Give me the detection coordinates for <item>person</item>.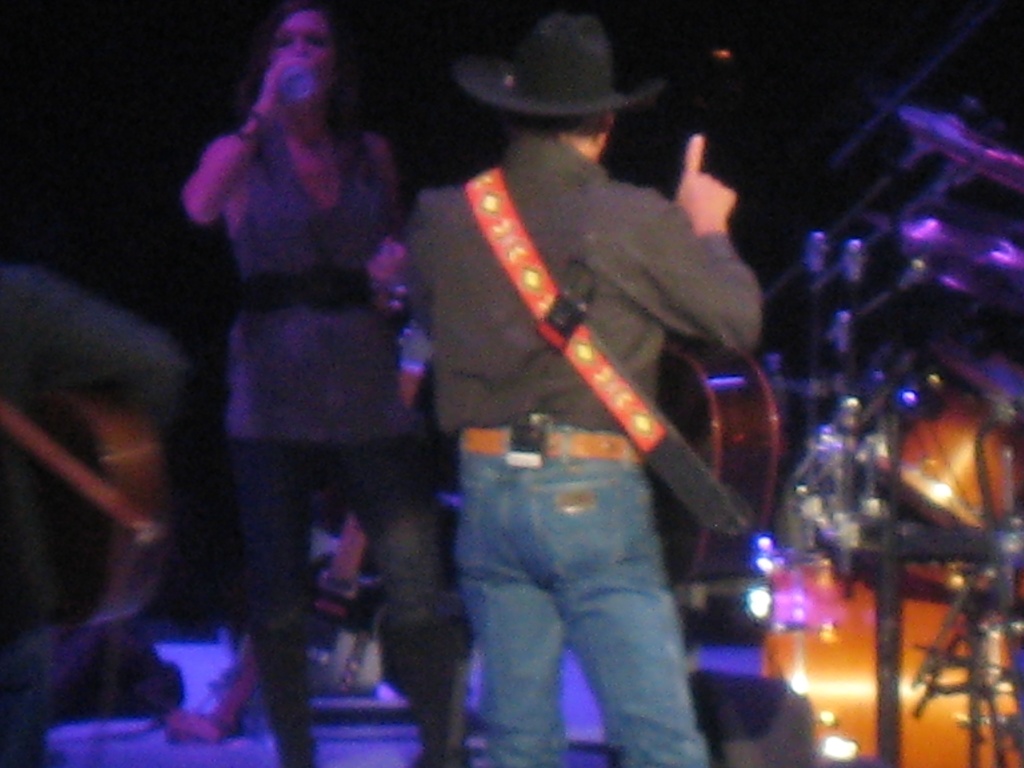
left=184, top=1, right=473, bottom=767.
